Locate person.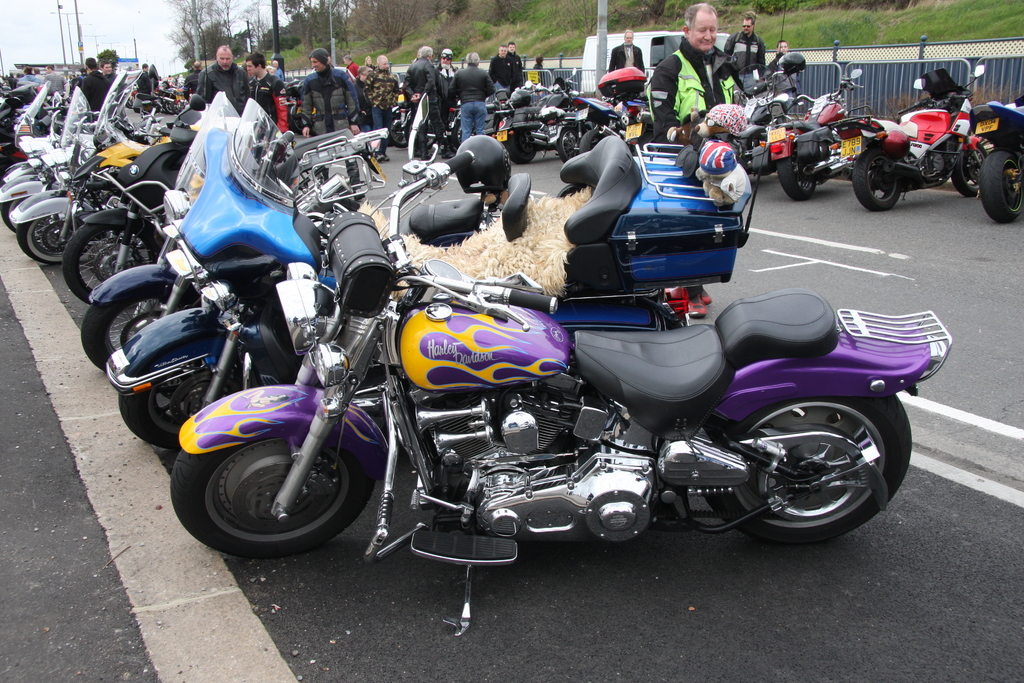
Bounding box: (x1=721, y1=10, x2=766, y2=74).
